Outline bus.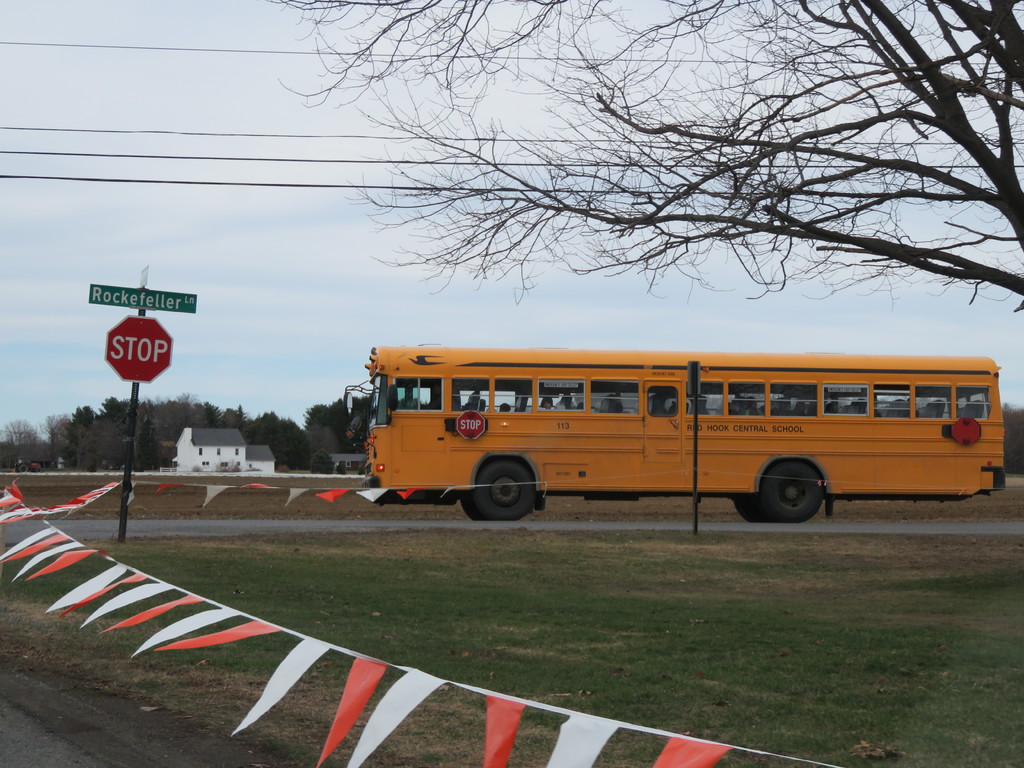
Outline: box(346, 339, 1009, 524).
